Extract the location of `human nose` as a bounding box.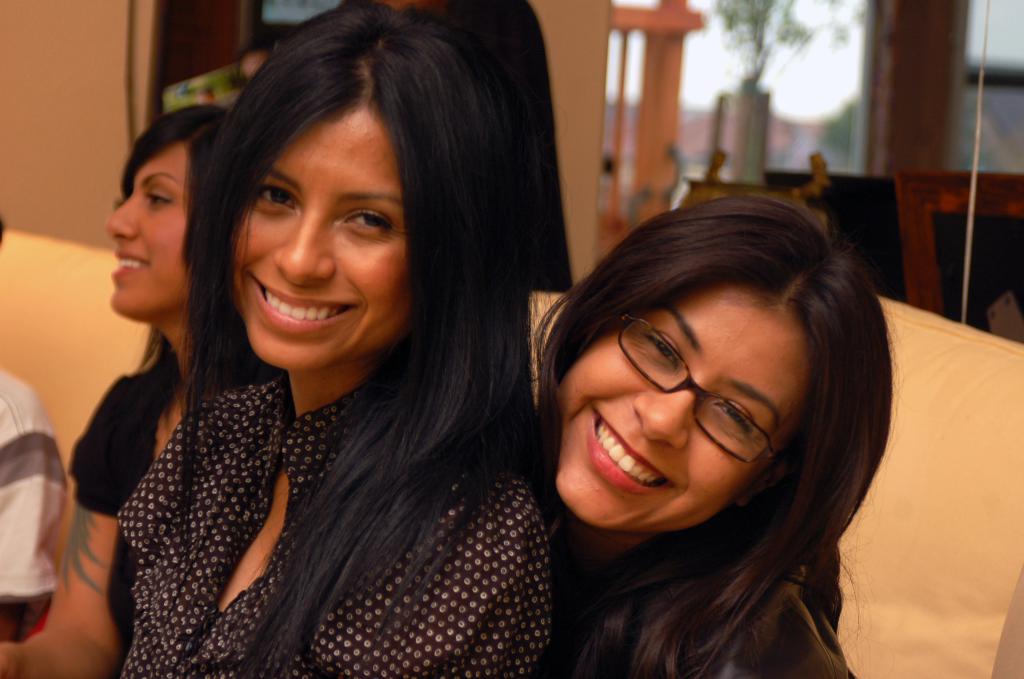
Rect(105, 196, 140, 240).
